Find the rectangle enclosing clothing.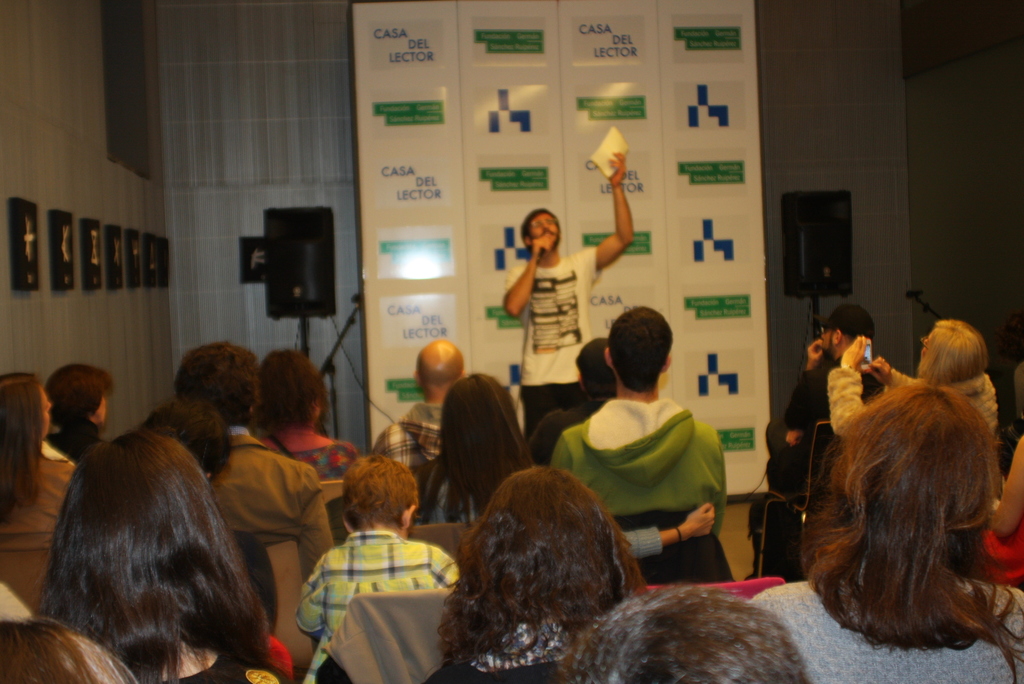
box(303, 517, 506, 683).
